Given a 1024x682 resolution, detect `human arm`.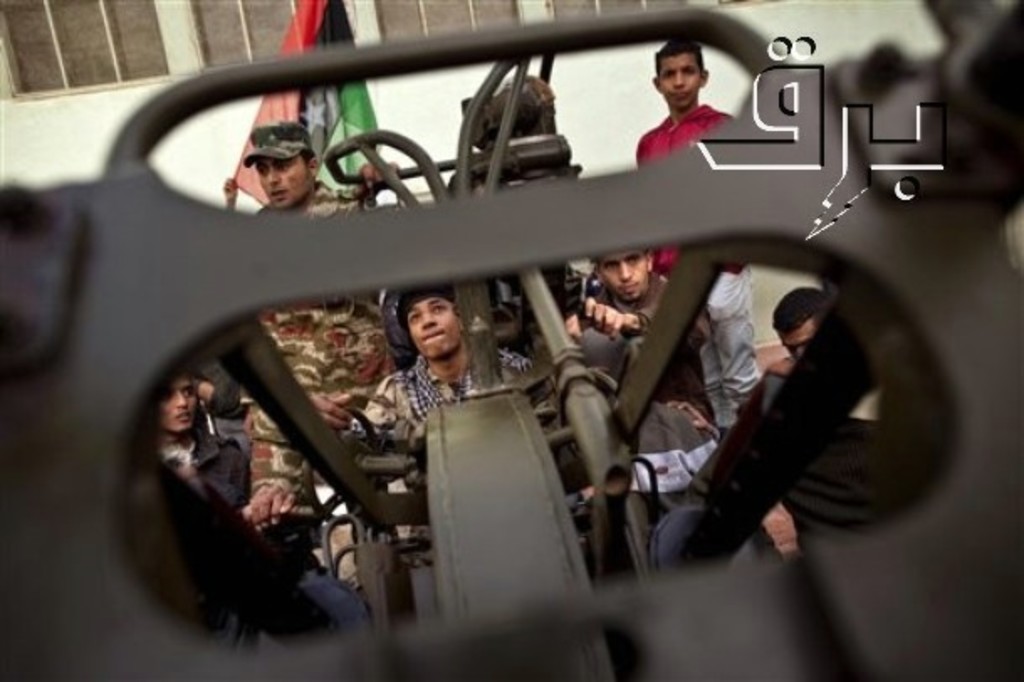
<bbox>561, 291, 604, 343</bbox>.
